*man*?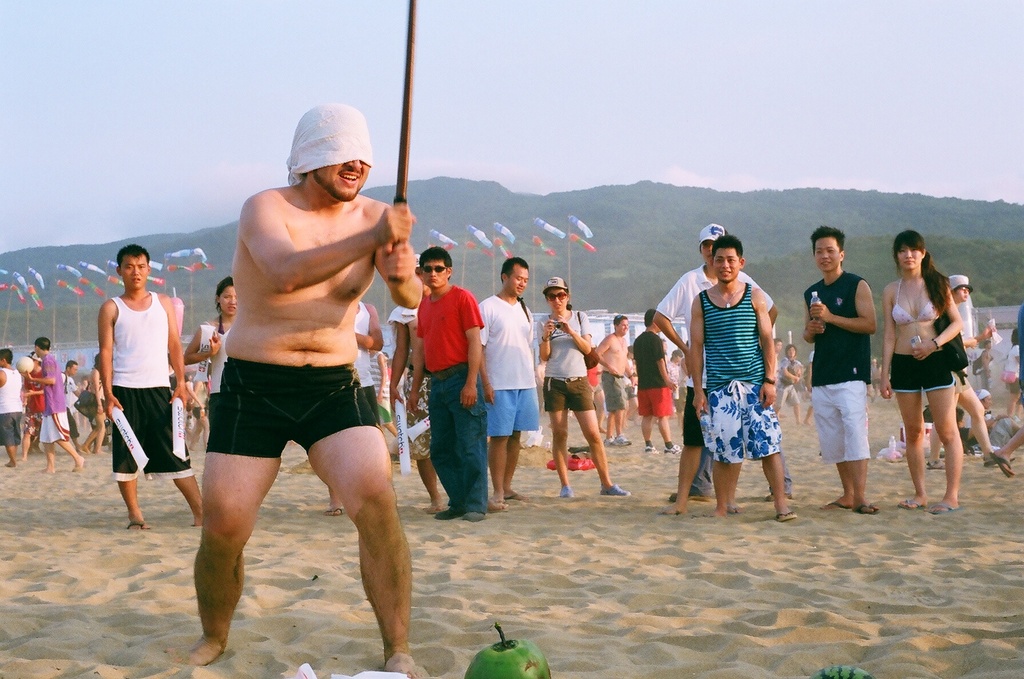
box=[402, 250, 493, 512]
